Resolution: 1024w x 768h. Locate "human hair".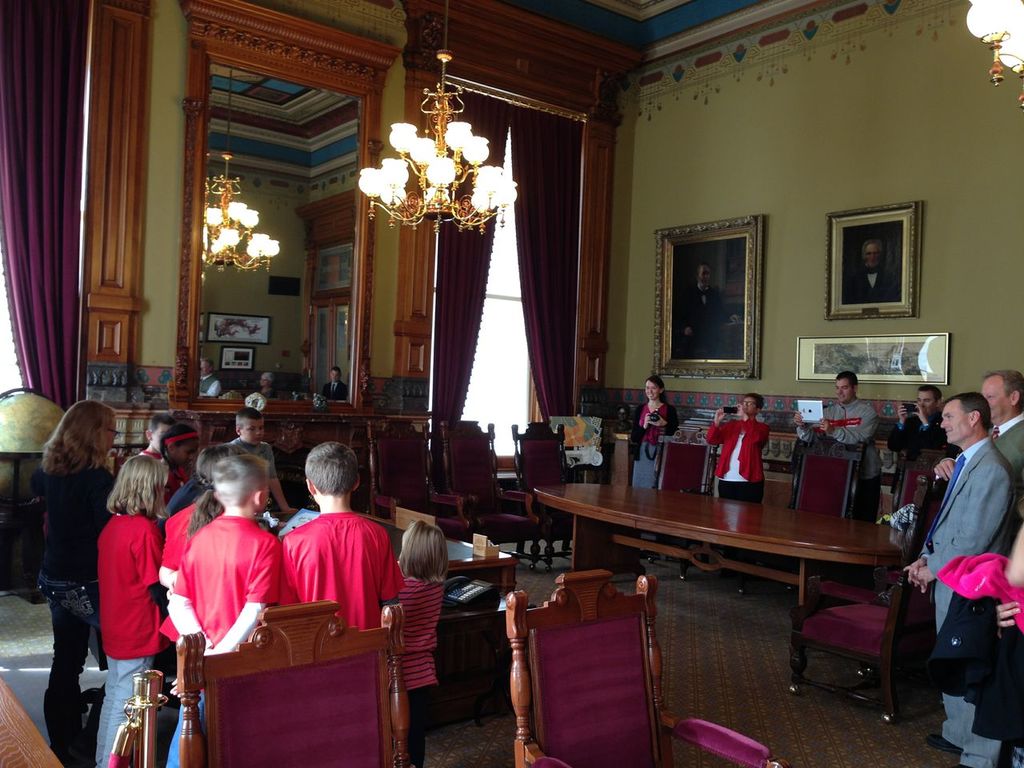
(42,398,120,476).
